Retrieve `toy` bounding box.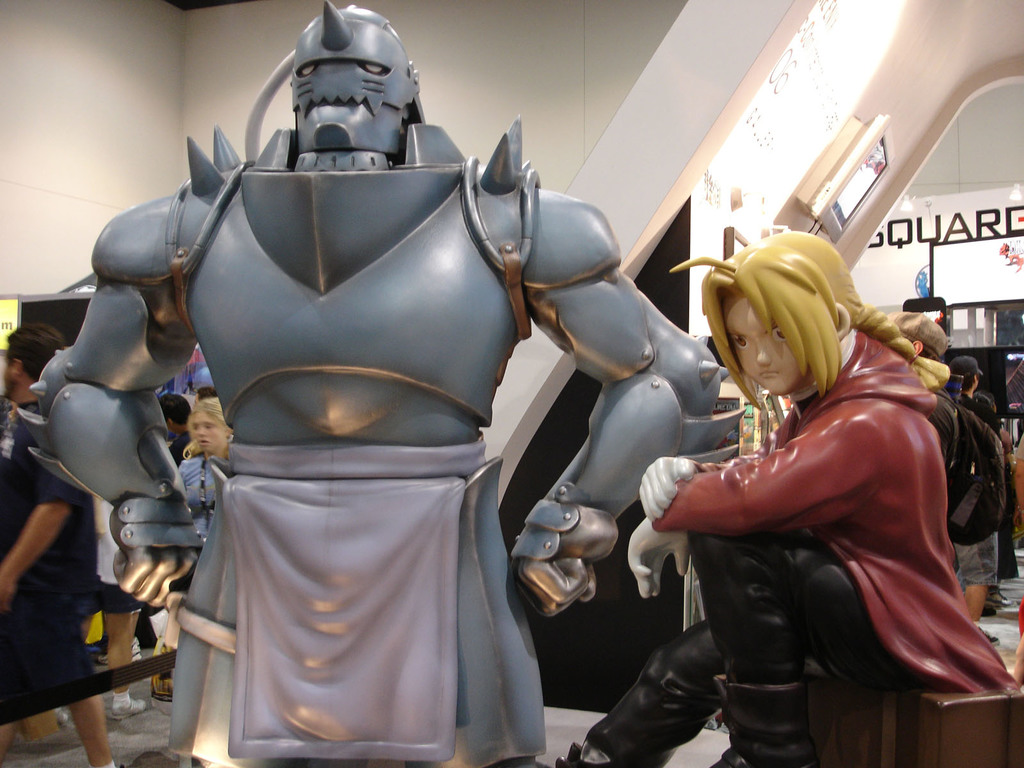
Bounding box: rect(53, 55, 869, 760).
